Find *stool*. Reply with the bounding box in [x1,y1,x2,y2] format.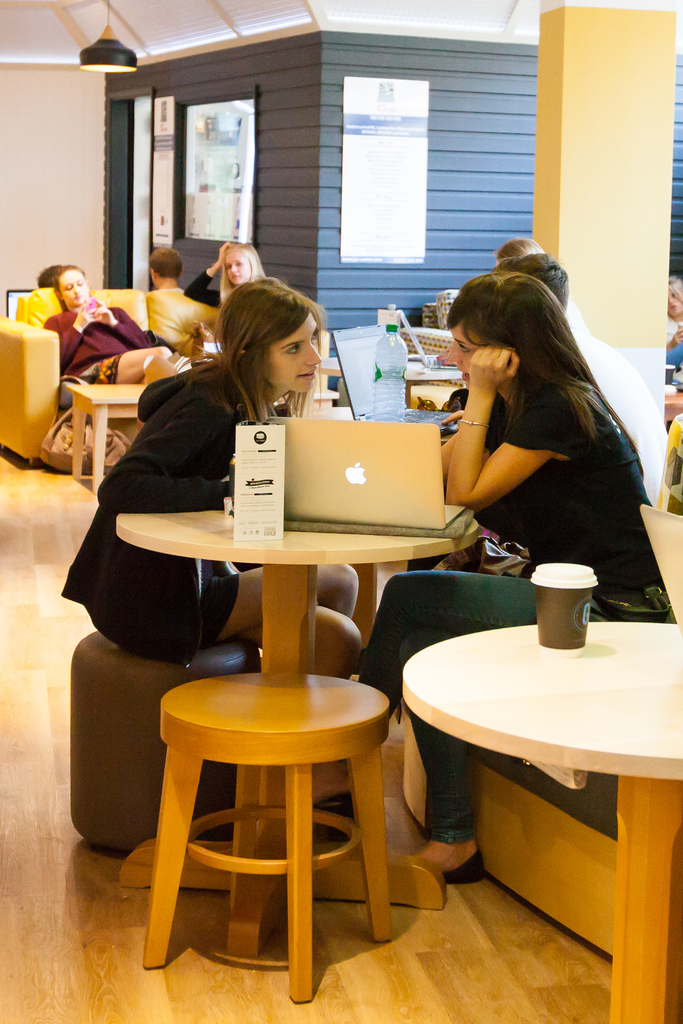
[145,667,388,1003].
